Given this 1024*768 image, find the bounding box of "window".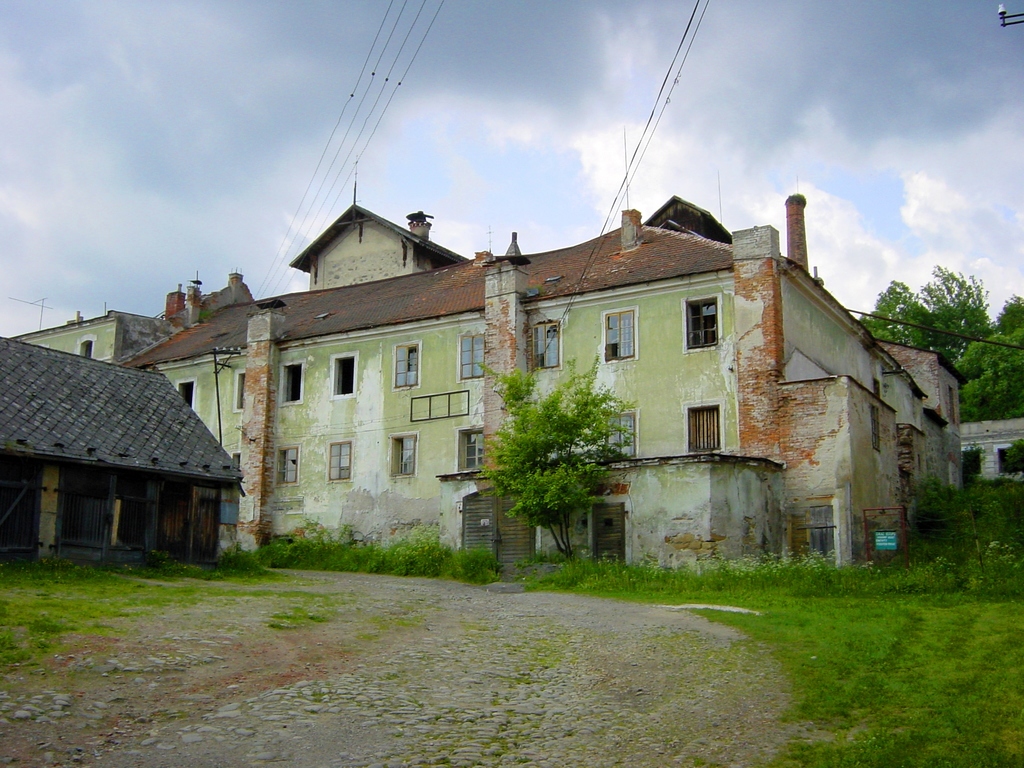
Rect(175, 377, 198, 415).
